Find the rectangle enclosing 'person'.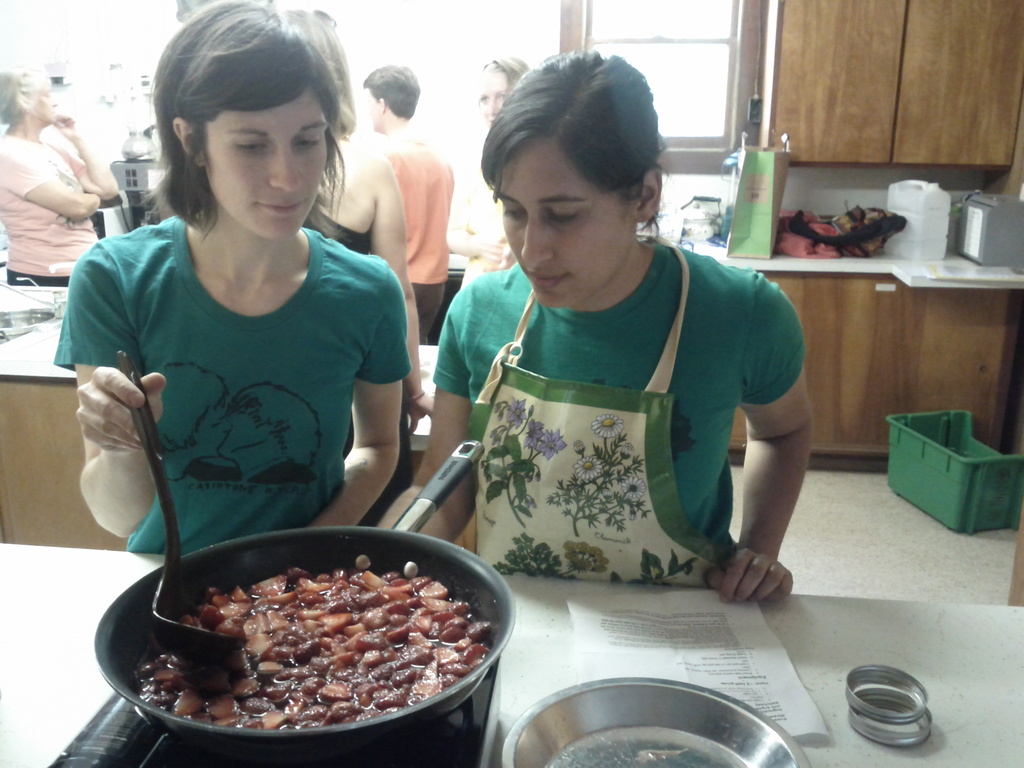
Rect(54, 38, 423, 604).
